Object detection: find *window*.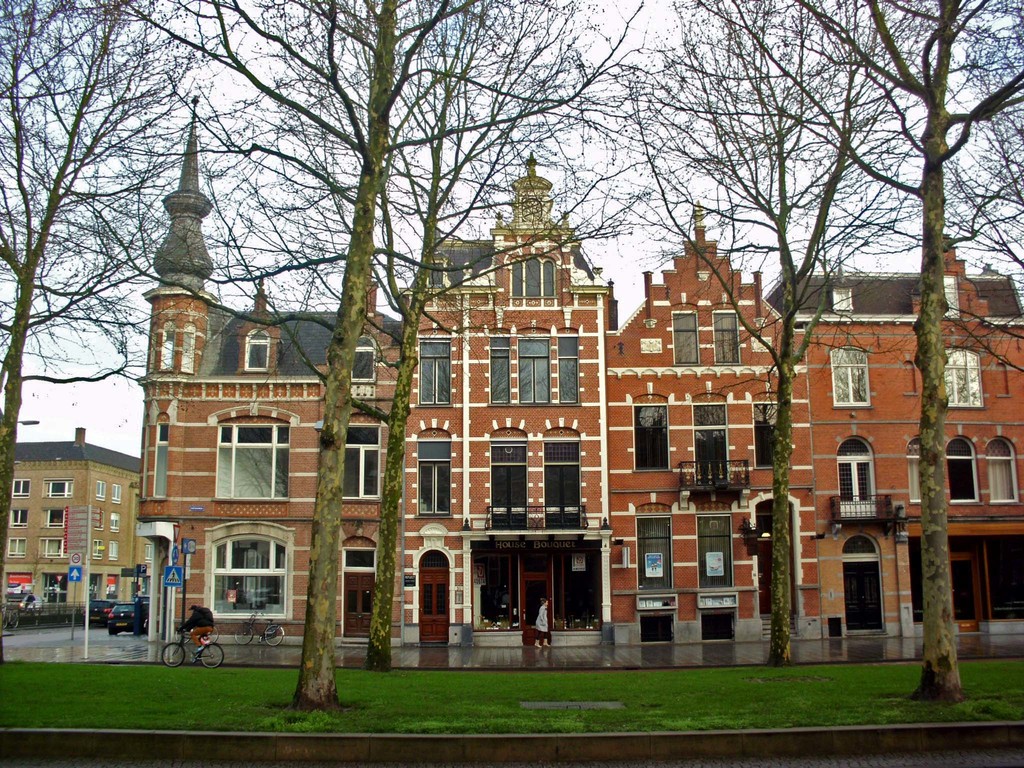
x1=671, y1=309, x2=700, y2=367.
